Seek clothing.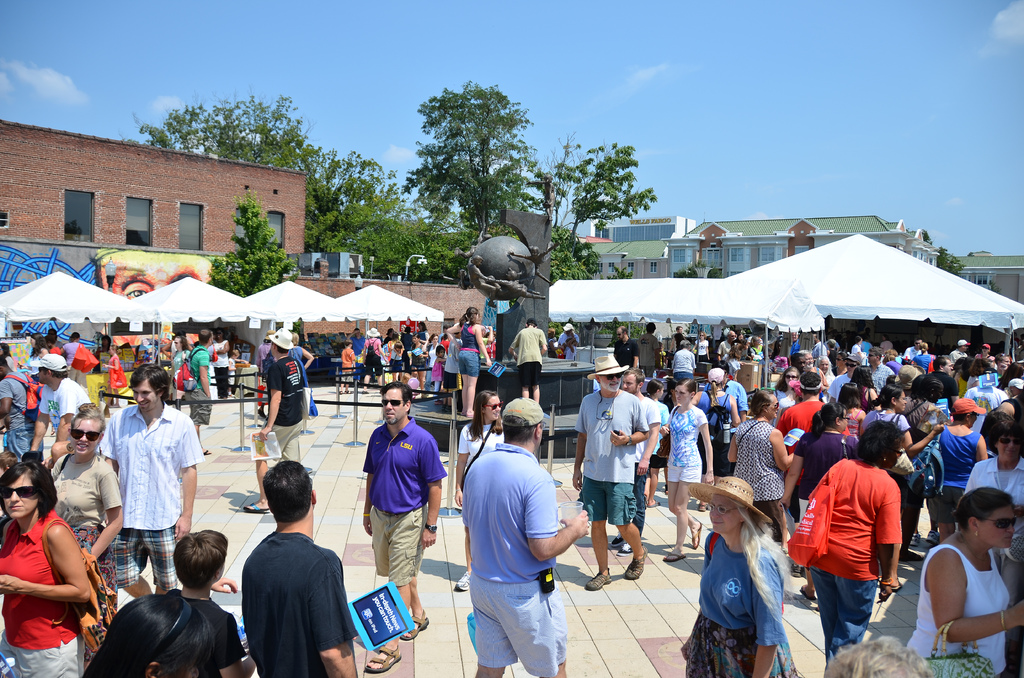
(left=735, top=404, right=821, bottom=506).
